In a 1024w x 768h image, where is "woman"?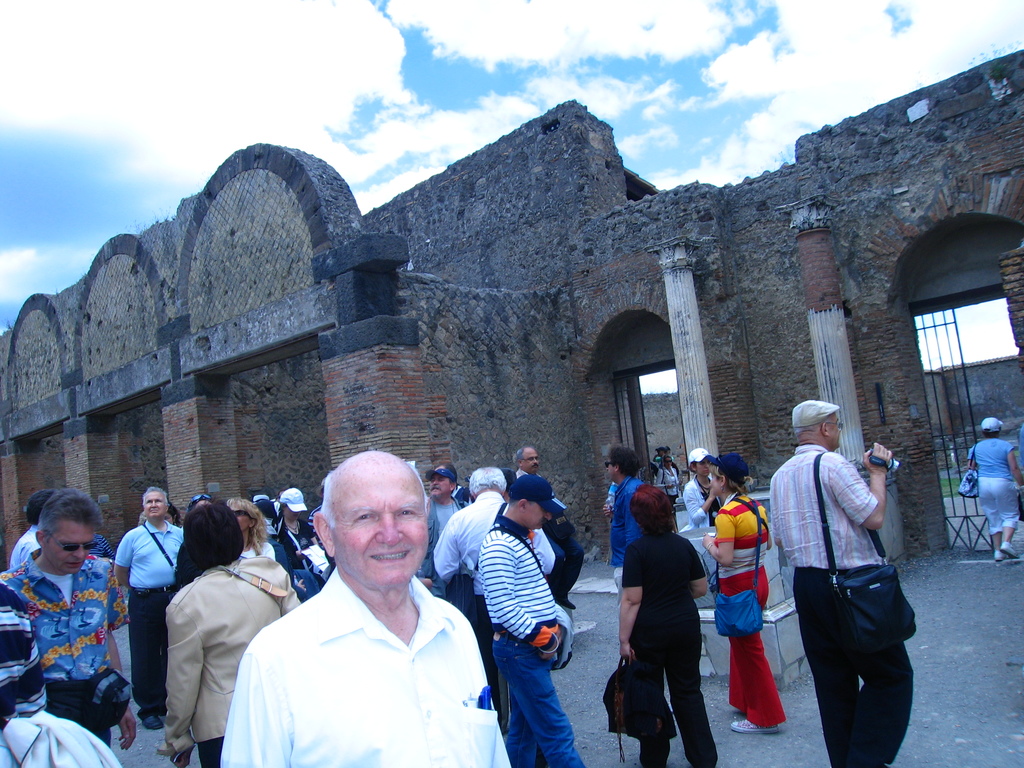
pyautogui.locateOnScreen(227, 497, 288, 574).
